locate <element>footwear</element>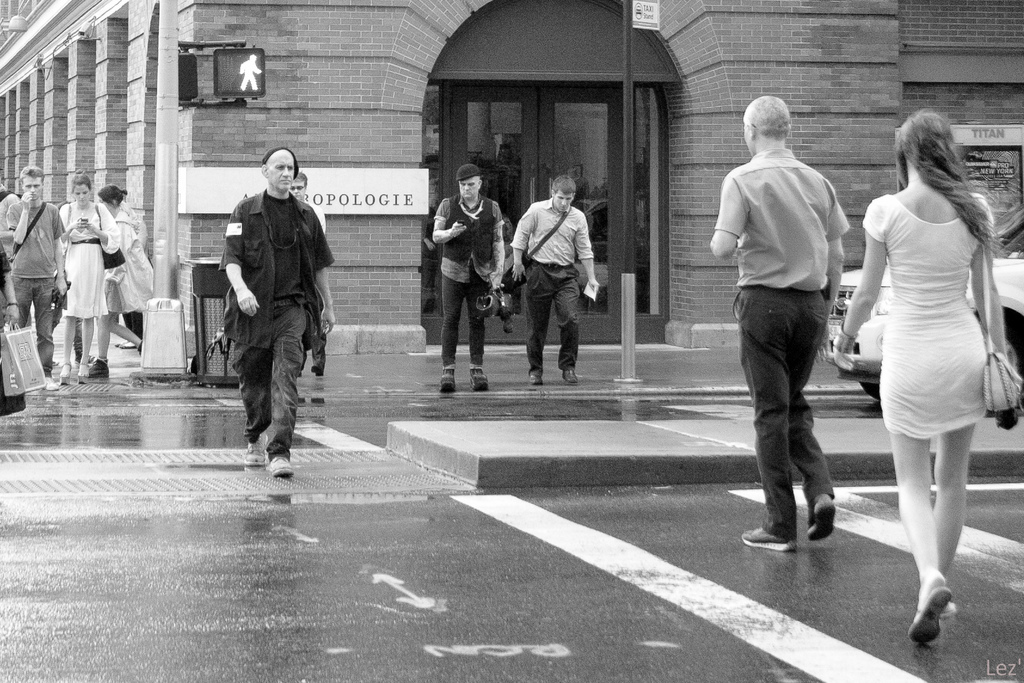
region(906, 579, 945, 645)
